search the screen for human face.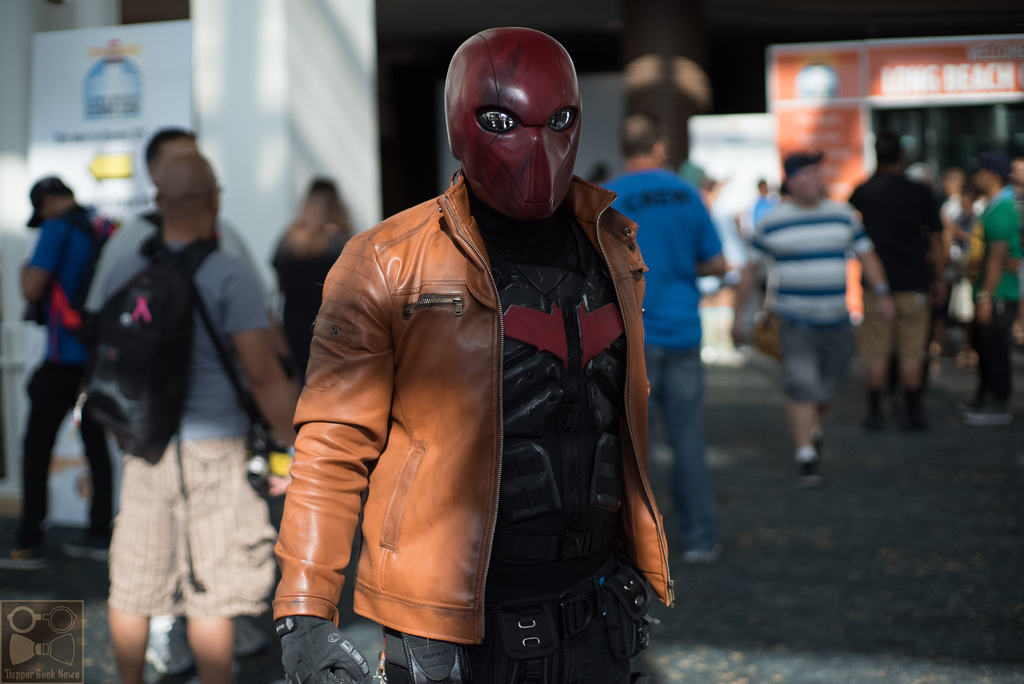
Found at [left=445, top=38, right=598, bottom=213].
